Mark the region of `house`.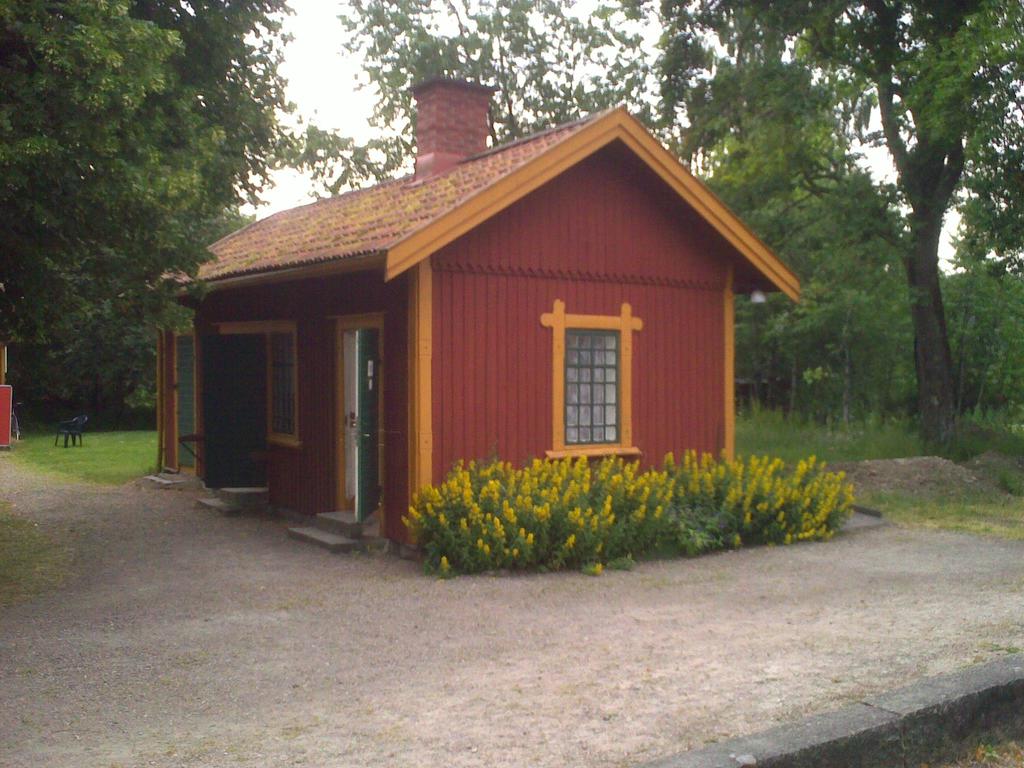
Region: box=[159, 77, 806, 563].
